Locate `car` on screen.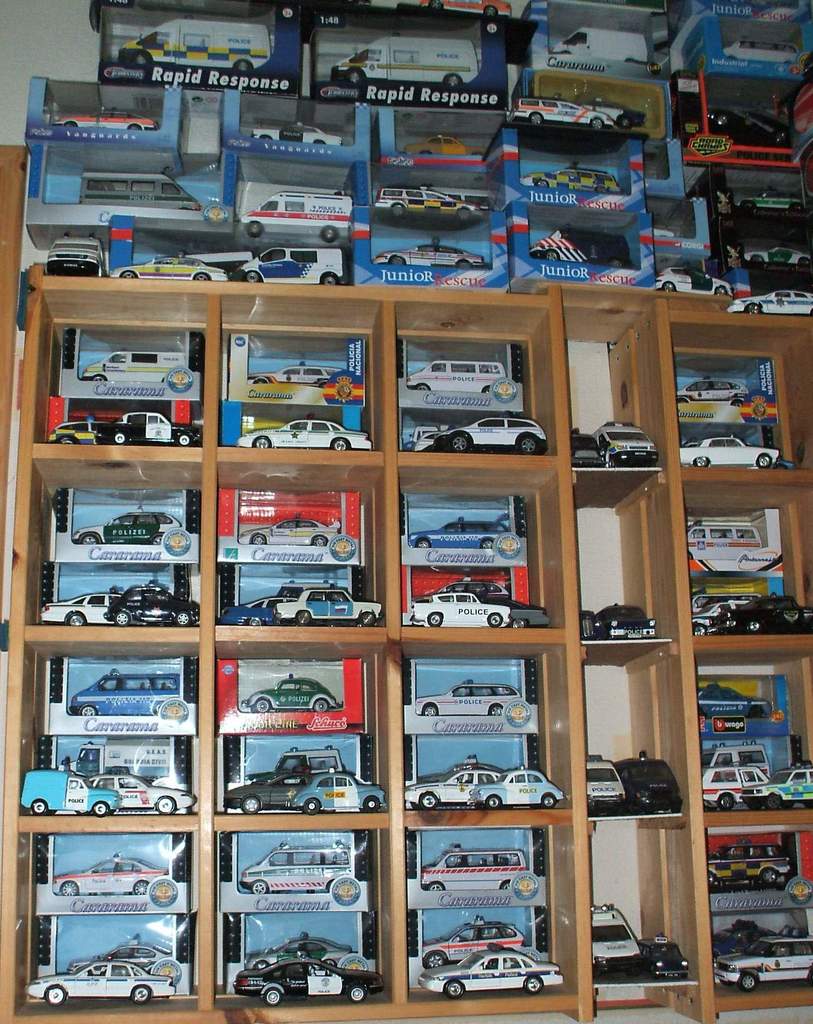
On screen at {"x1": 682, "y1": 431, "x2": 784, "y2": 467}.
